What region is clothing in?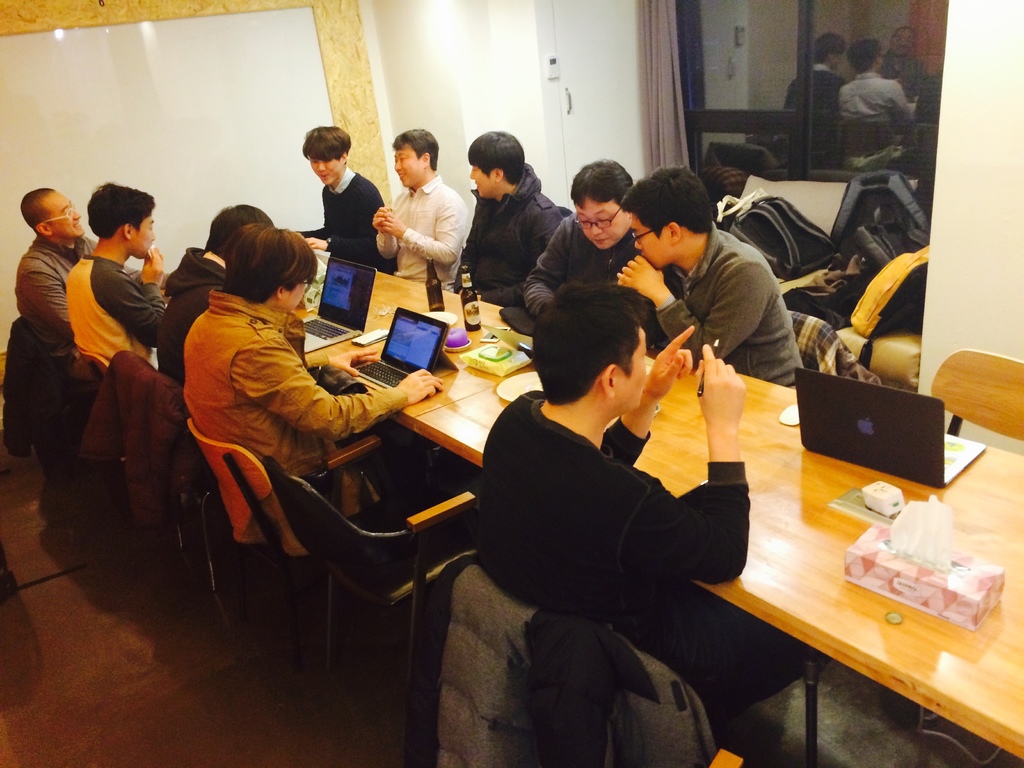
bbox(15, 230, 96, 362).
